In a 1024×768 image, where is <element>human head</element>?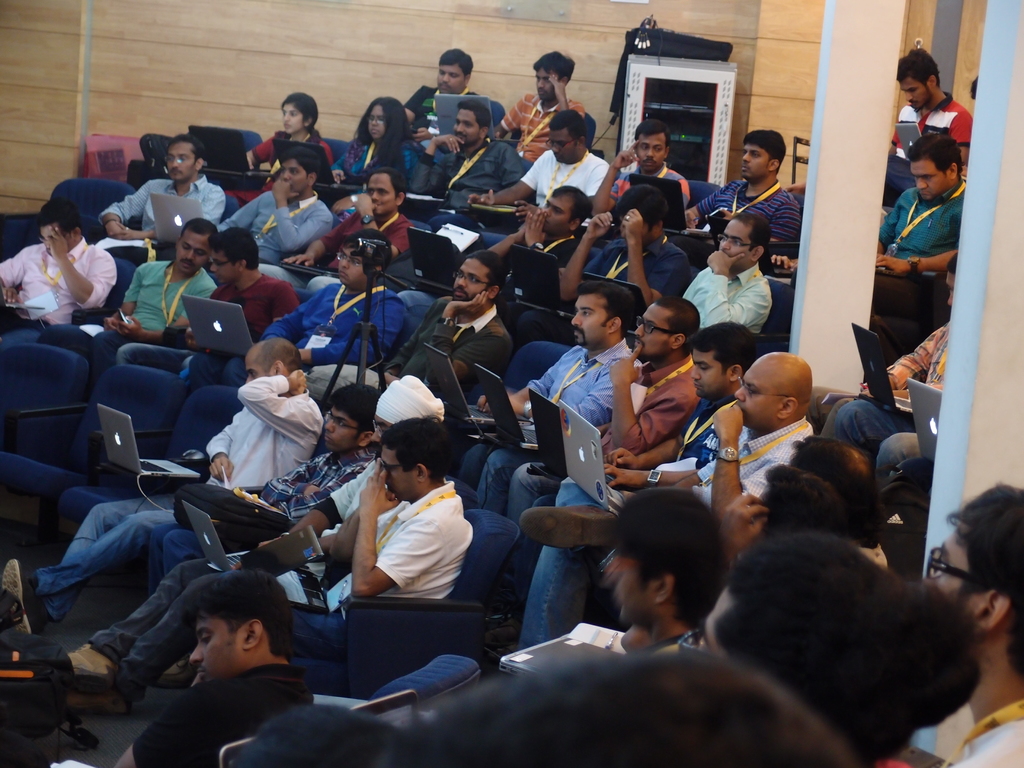
x1=568, y1=280, x2=632, y2=353.
